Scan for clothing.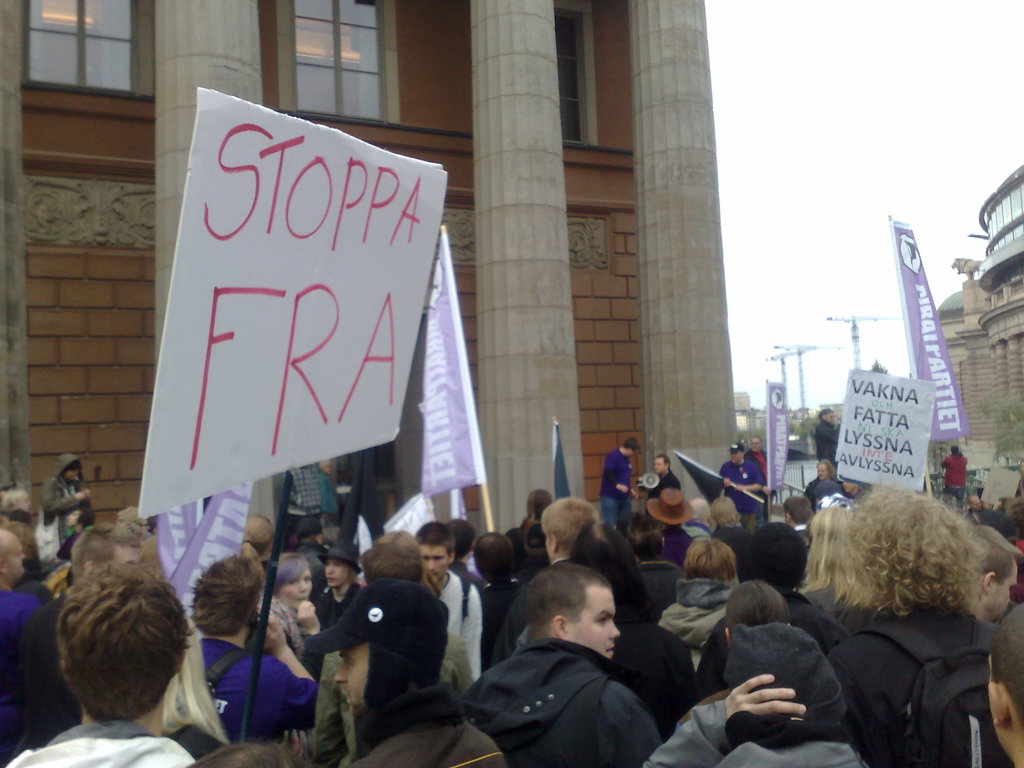
Scan result: Rect(278, 460, 329, 549).
